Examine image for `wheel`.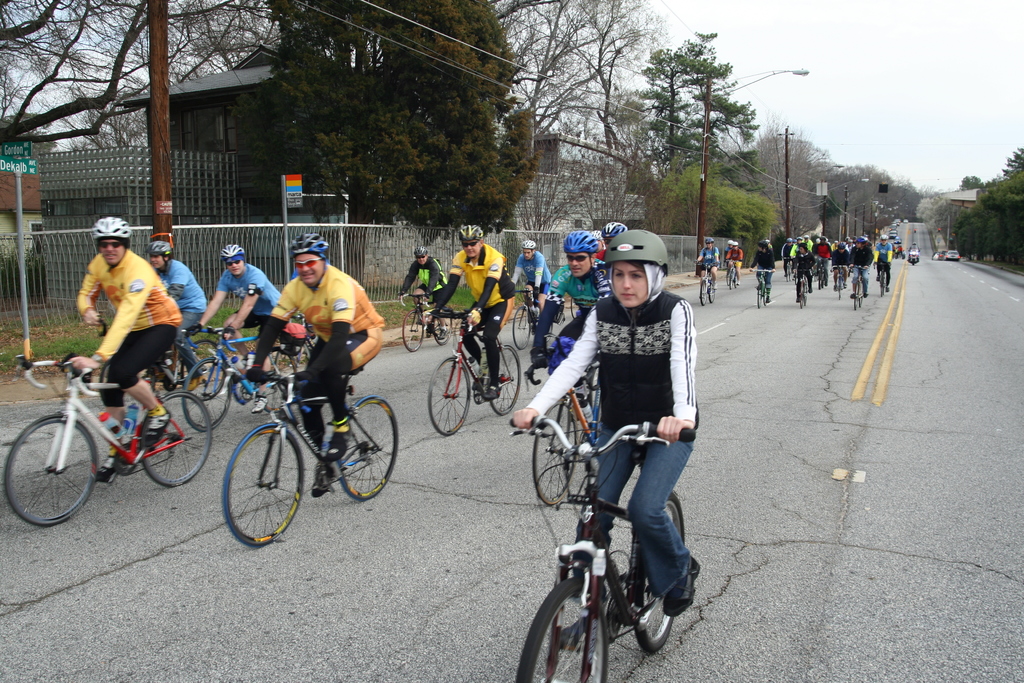
Examination result: locate(736, 276, 741, 289).
